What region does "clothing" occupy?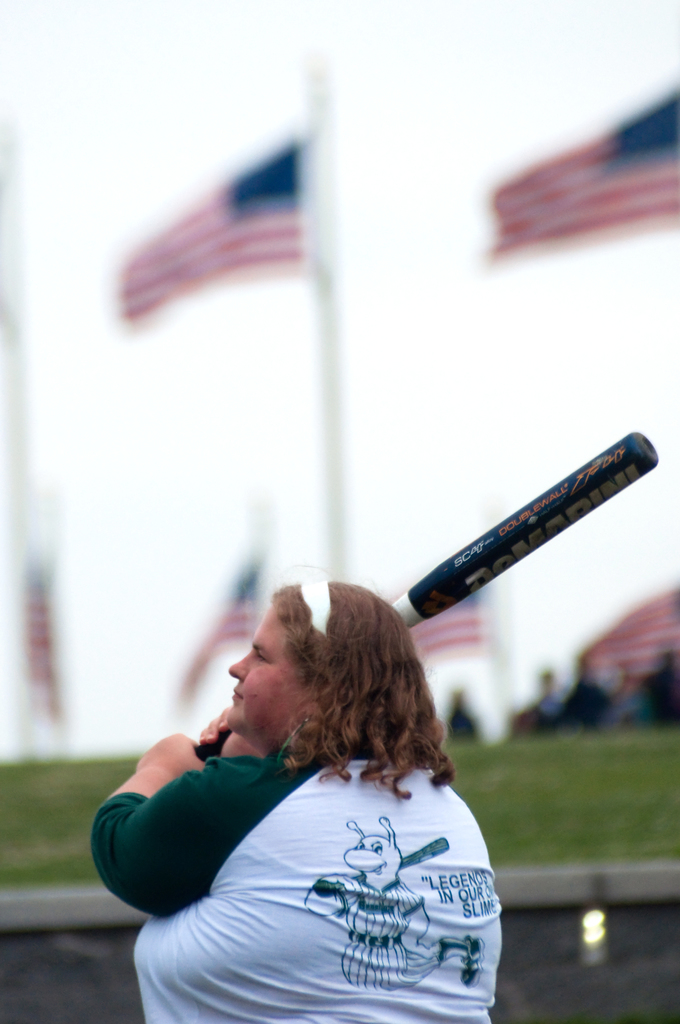
left=118, top=697, right=519, bottom=1005.
